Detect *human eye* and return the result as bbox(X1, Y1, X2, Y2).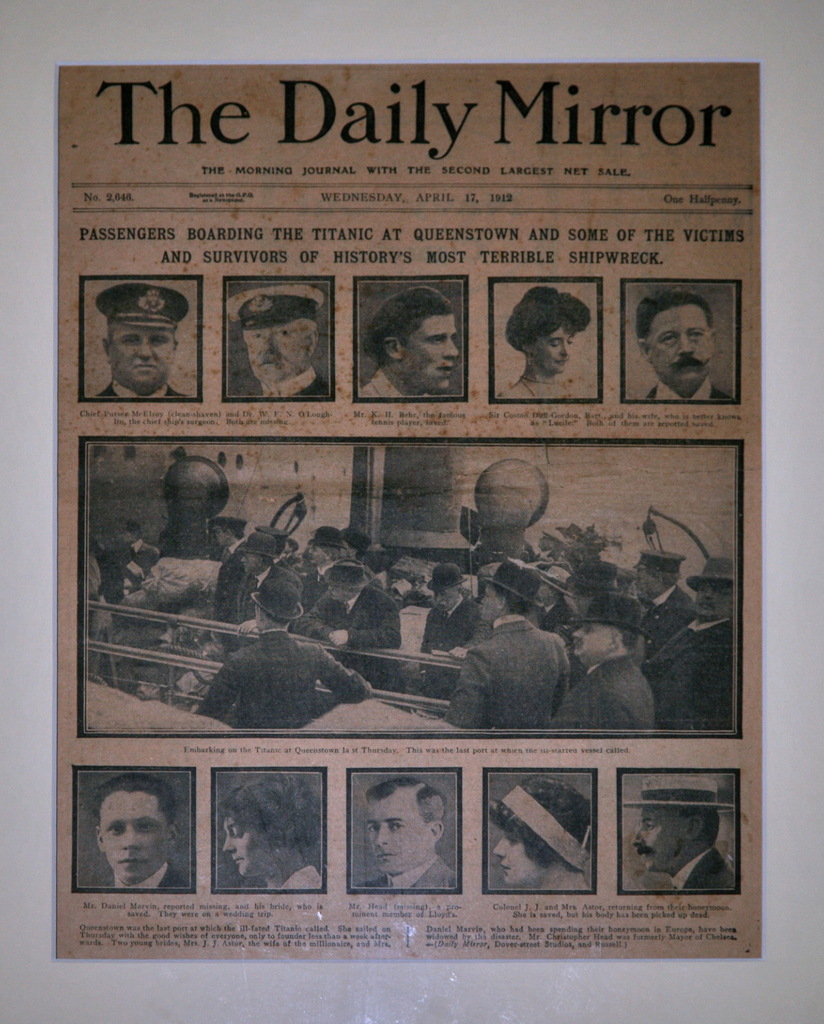
bbox(102, 823, 123, 833).
